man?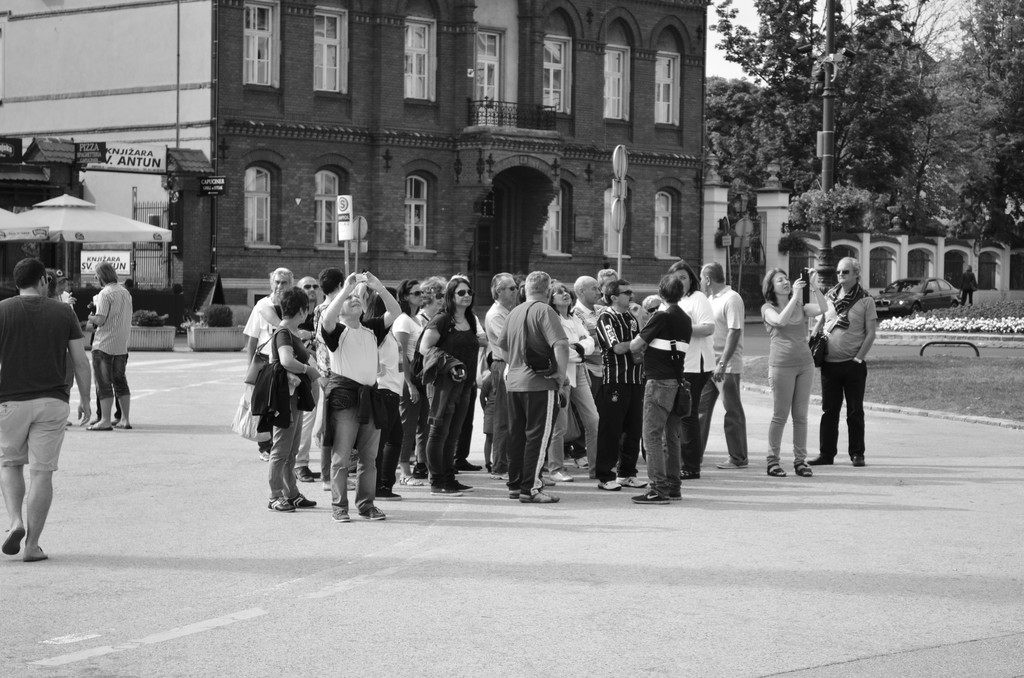
91/262/134/427
